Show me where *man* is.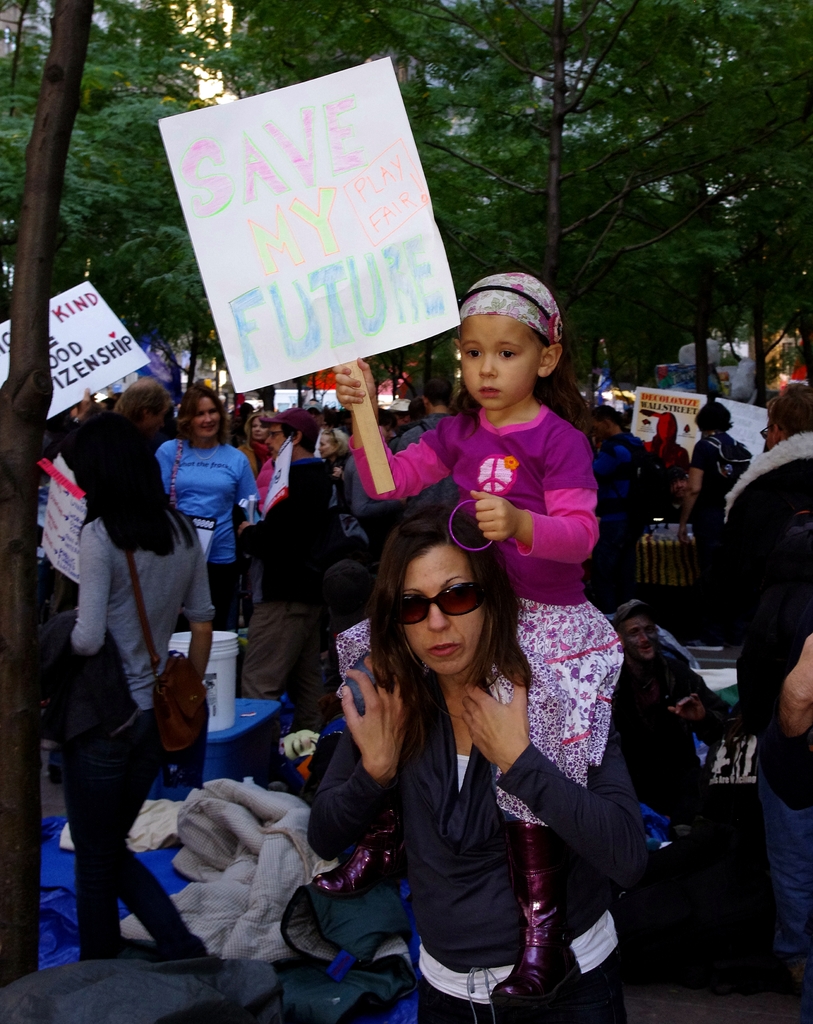
*man* is at (left=34, top=369, right=184, bottom=772).
